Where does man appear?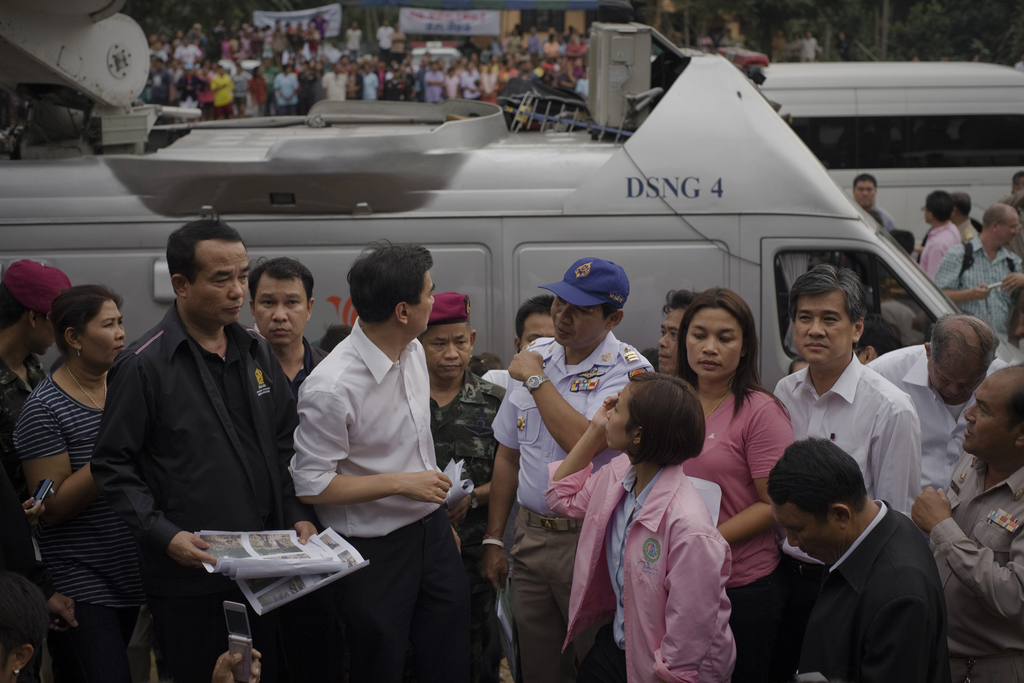
Appears at 654,291,697,374.
